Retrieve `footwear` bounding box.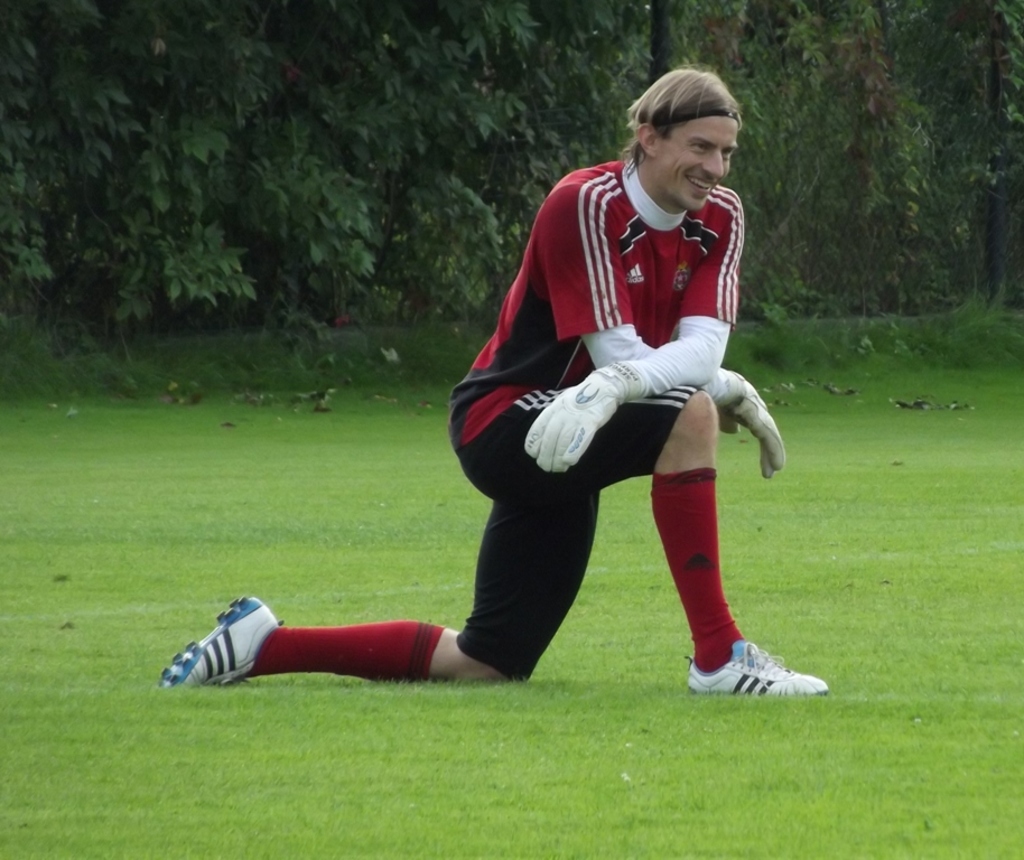
Bounding box: left=156, top=591, right=282, bottom=689.
